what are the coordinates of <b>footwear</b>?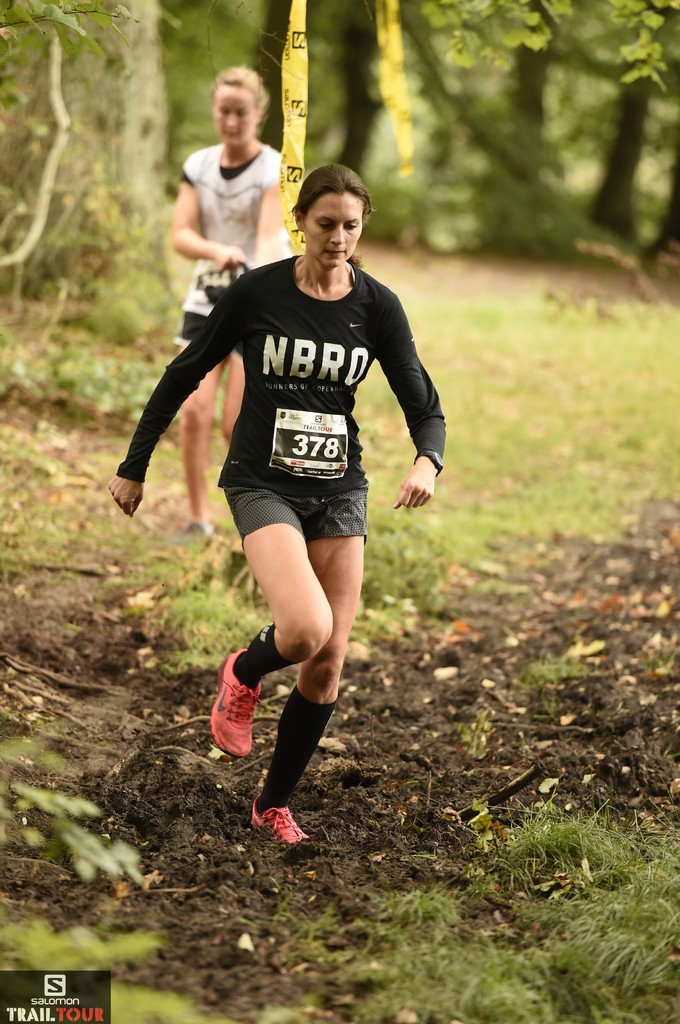
<box>244,801,315,860</box>.
